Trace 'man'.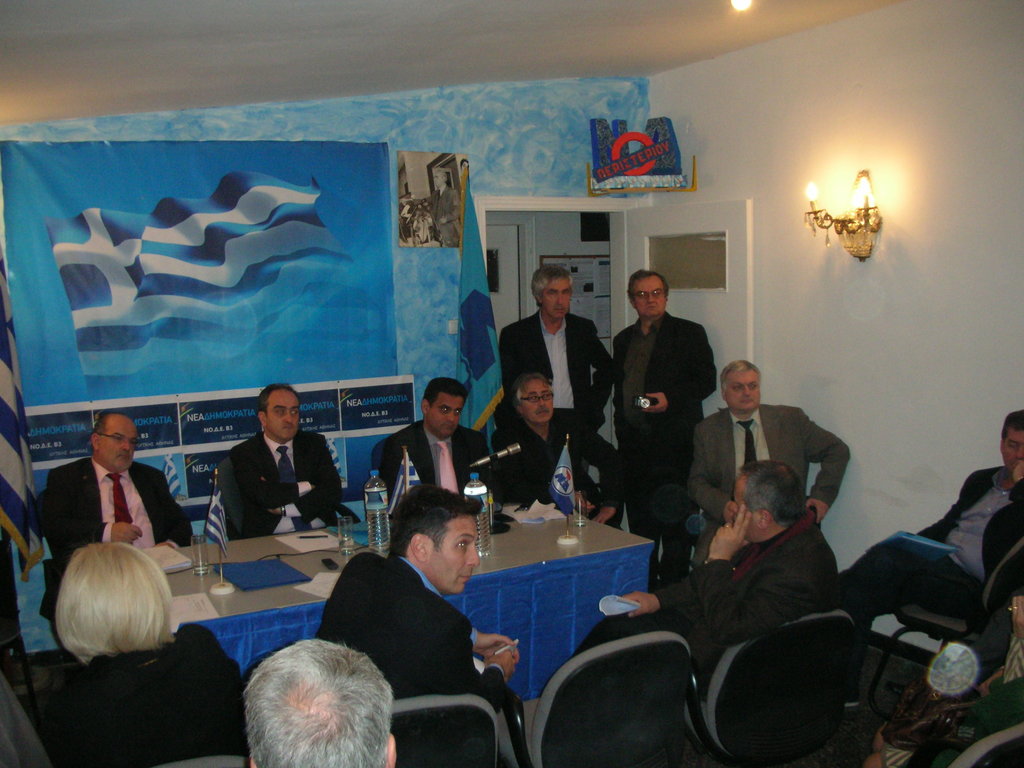
Traced to [239, 634, 396, 767].
